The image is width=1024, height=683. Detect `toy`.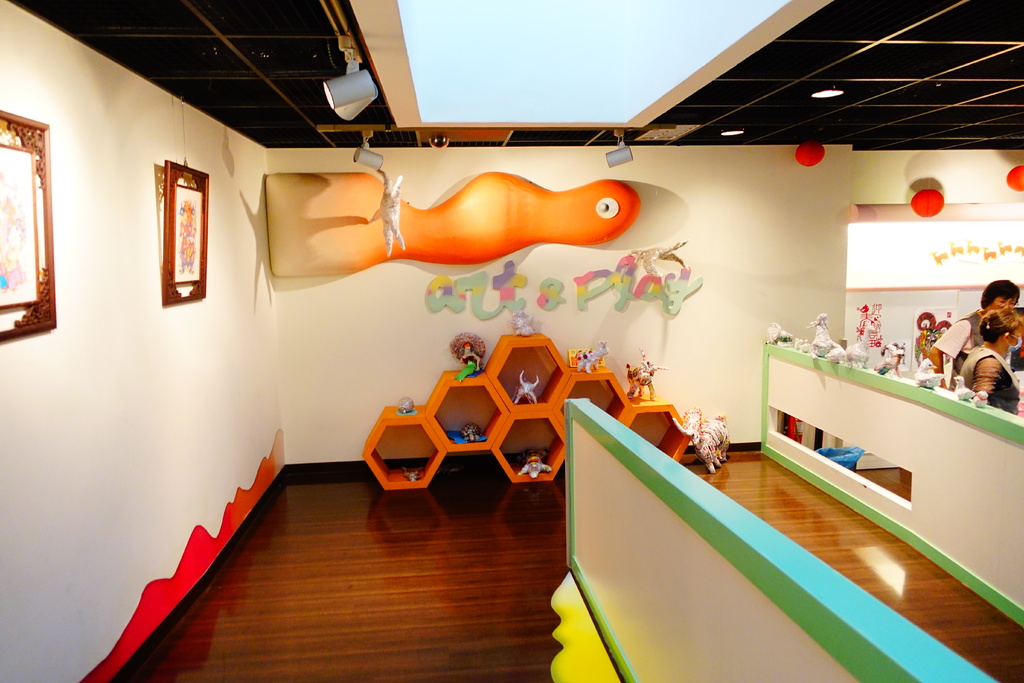
Detection: x1=952 y1=376 x2=973 y2=401.
